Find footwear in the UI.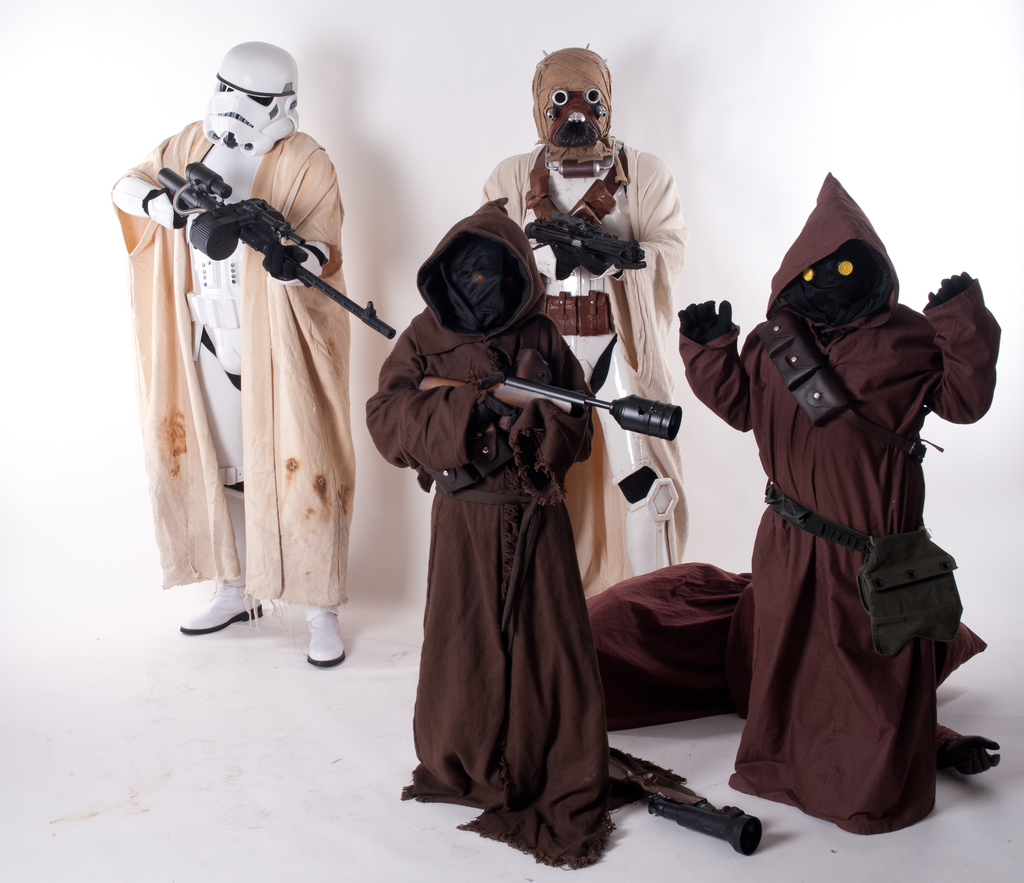
UI element at 180, 582, 262, 632.
